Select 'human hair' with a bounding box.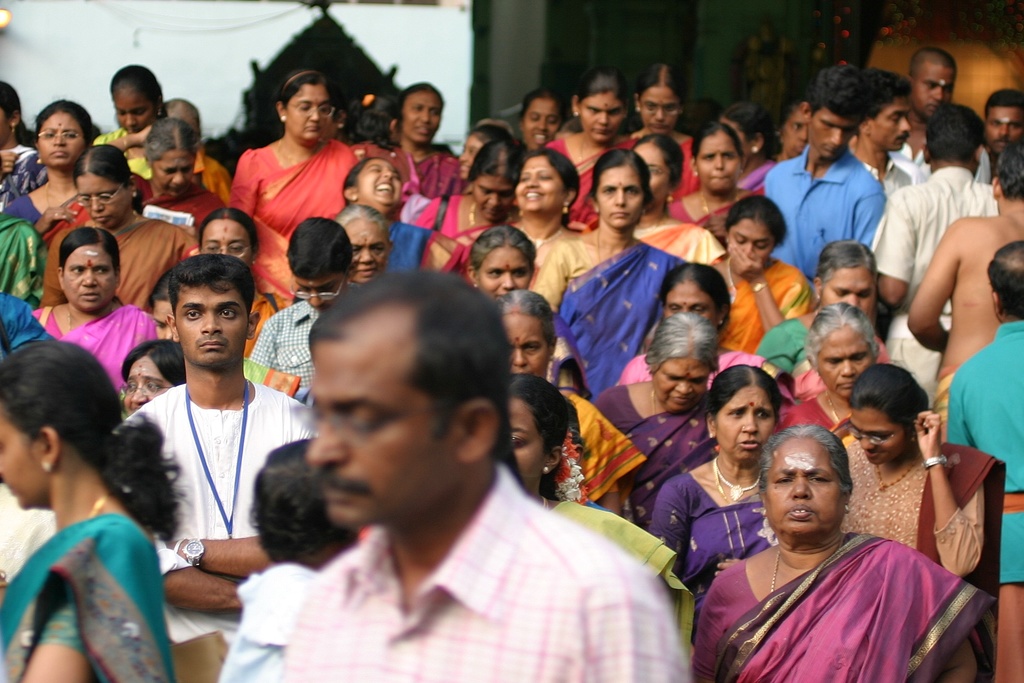
l=575, t=64, r=630, b=106.
